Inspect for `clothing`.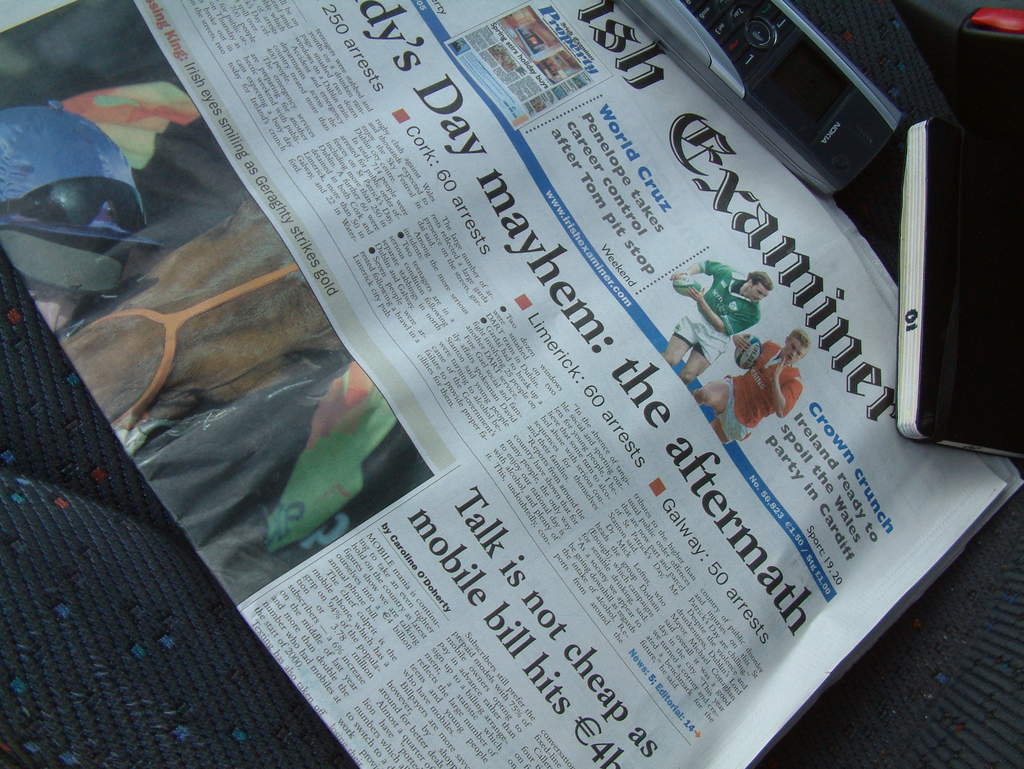
Inspection: region(714, 333, 817, 433).
